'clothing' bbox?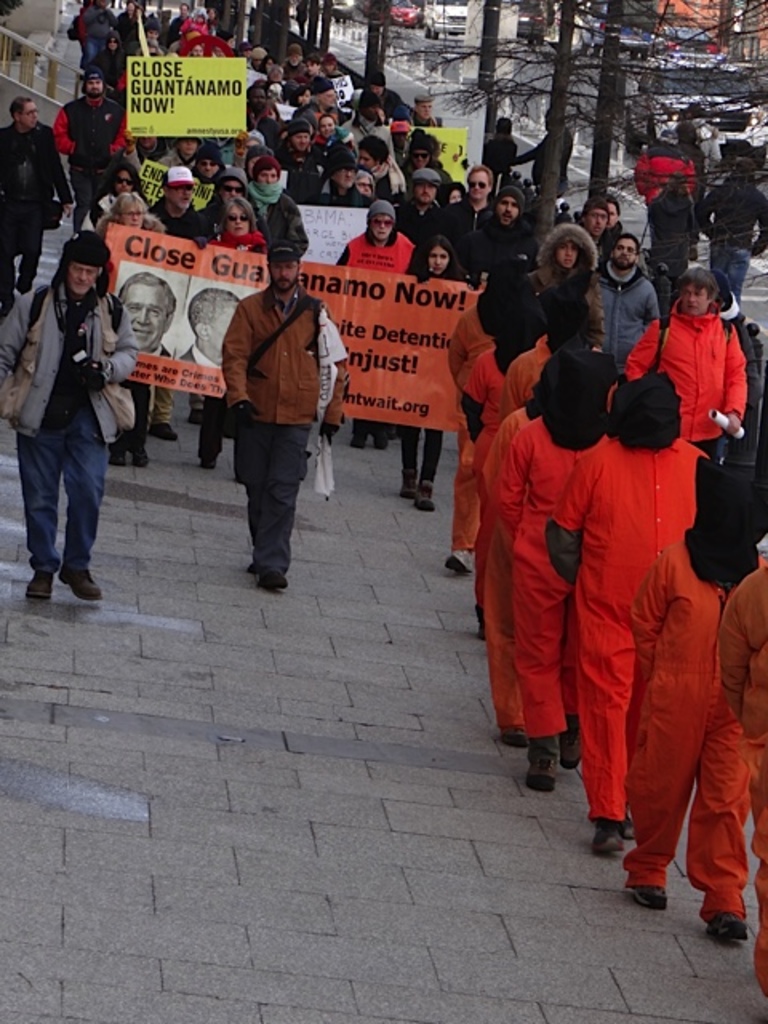
rect(0, 112, 80, 302)
